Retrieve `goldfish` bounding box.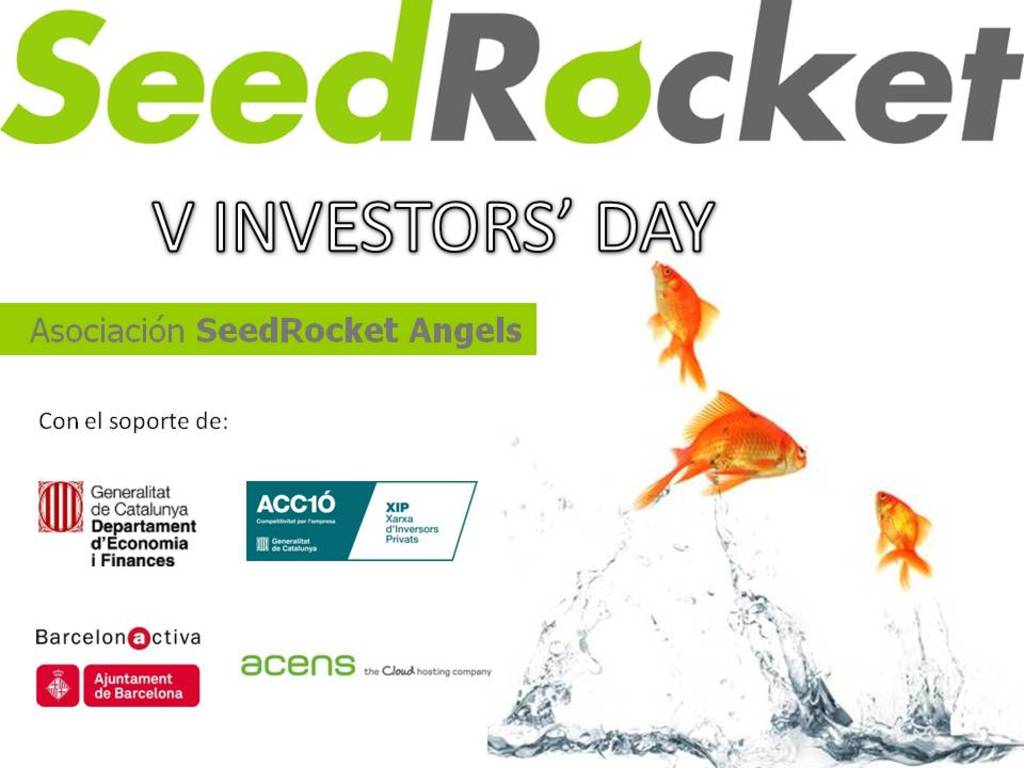
Bounding box: <box>653,262,723,393</box>.
